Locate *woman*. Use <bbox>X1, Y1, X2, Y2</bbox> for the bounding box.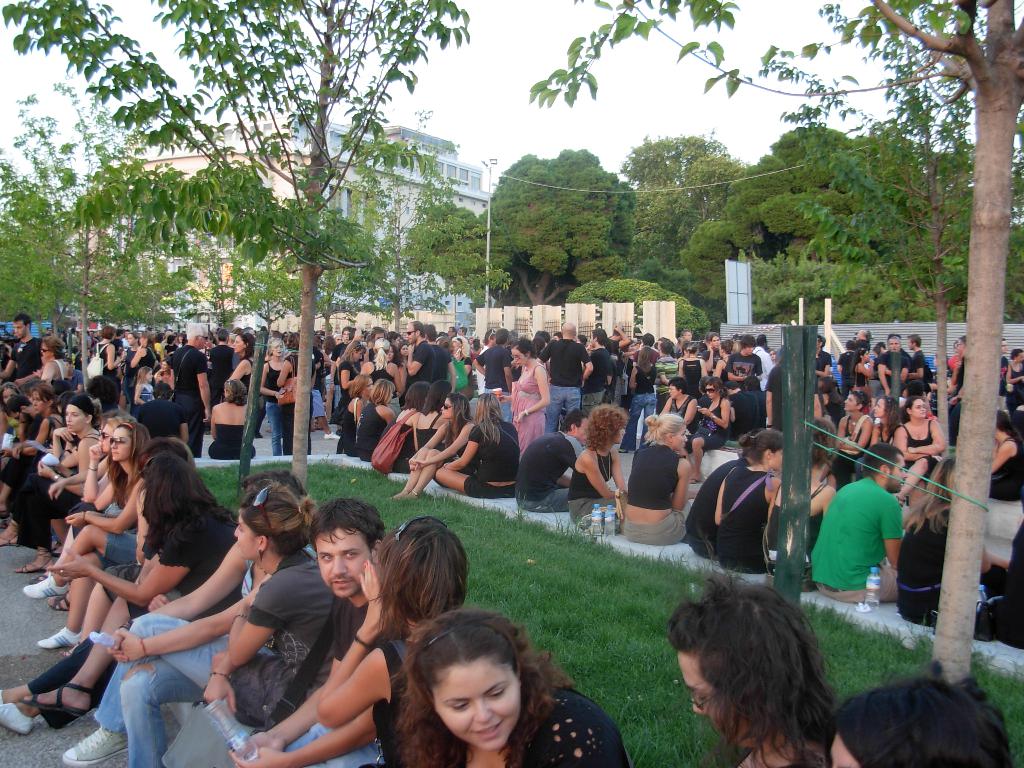
<bbox>1006, 347, 1022, 401</bbox>.
